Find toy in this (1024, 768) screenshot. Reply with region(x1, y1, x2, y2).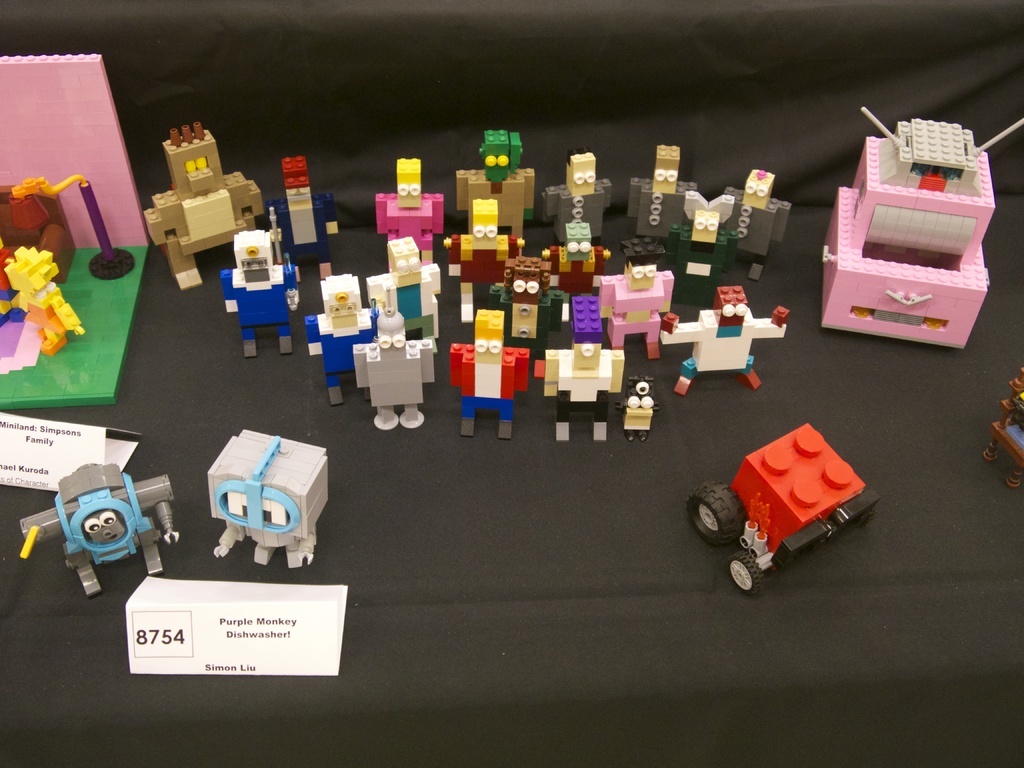
region(987, 362, 1023, 492).
